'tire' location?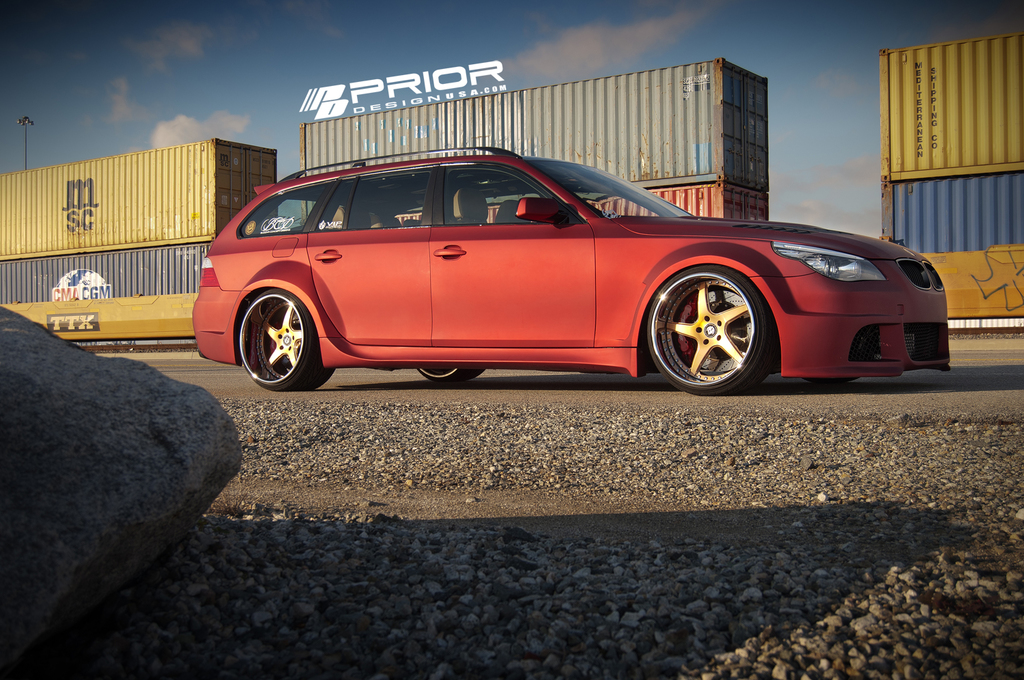
240/288/340/394
